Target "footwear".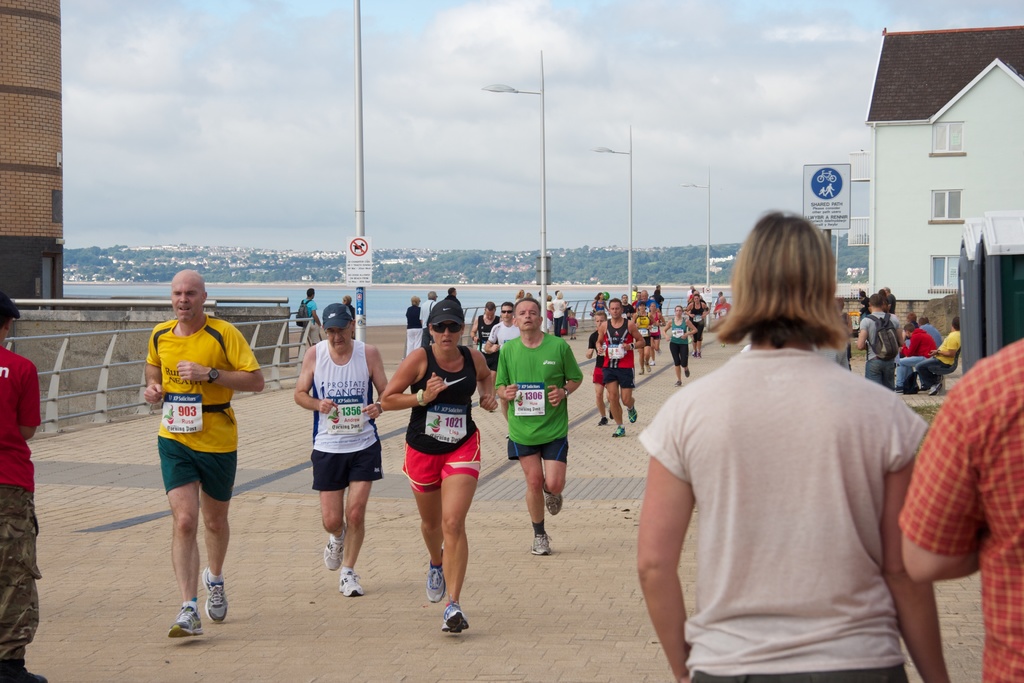
Target region: <bbox>630, 407, 637, 422</bbox>.
